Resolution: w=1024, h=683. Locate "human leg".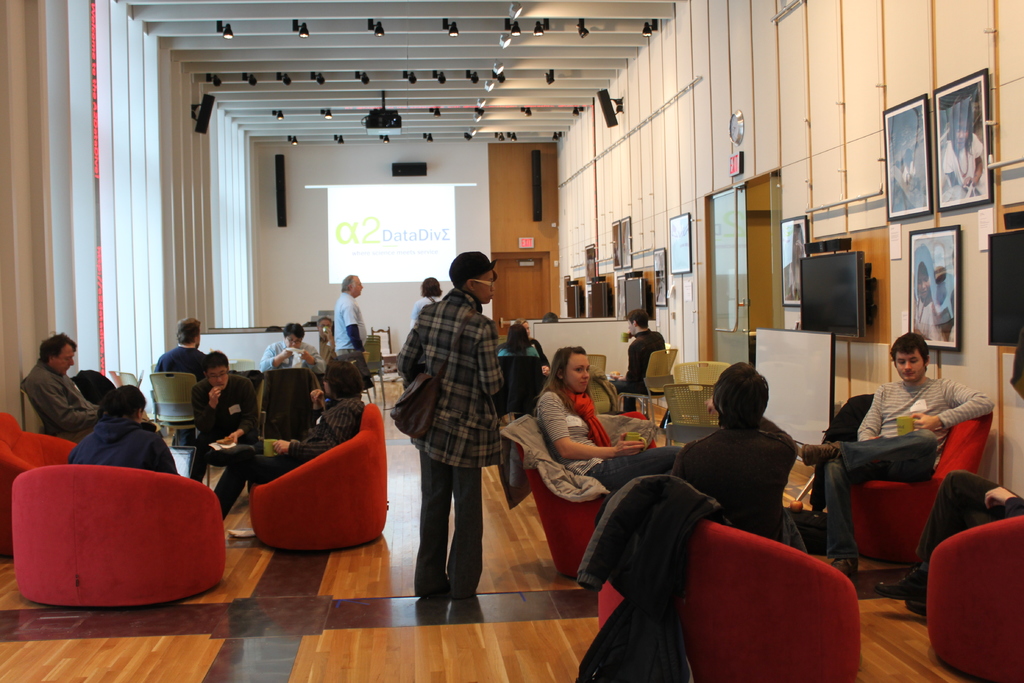
Rect(609, 378, 648, 395).
